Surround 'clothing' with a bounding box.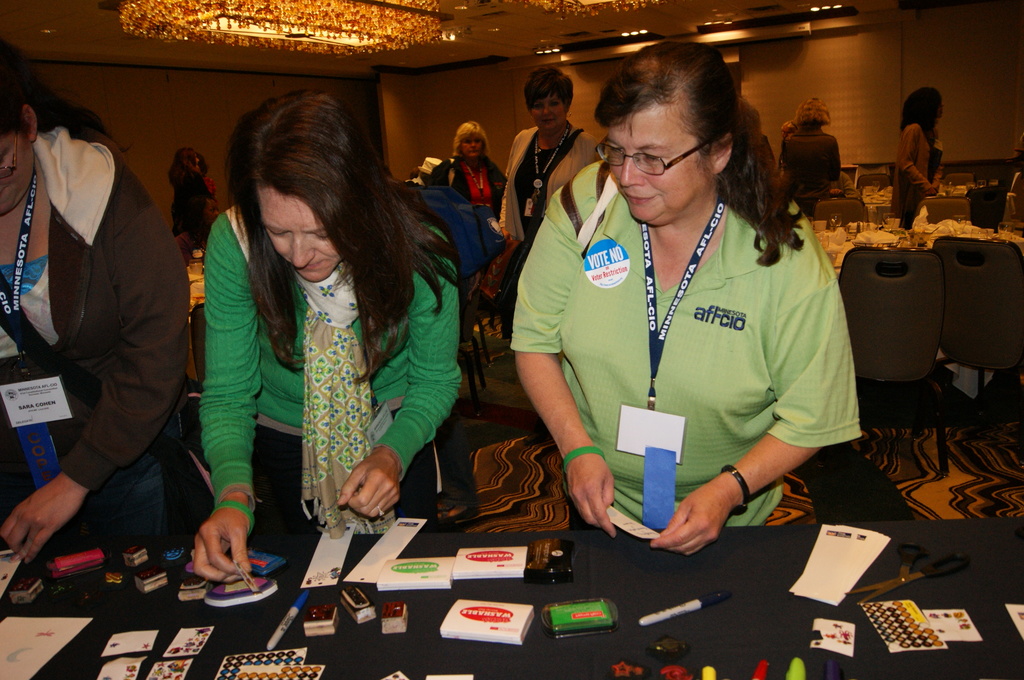
bbox=(497, 109, 608, 281).
